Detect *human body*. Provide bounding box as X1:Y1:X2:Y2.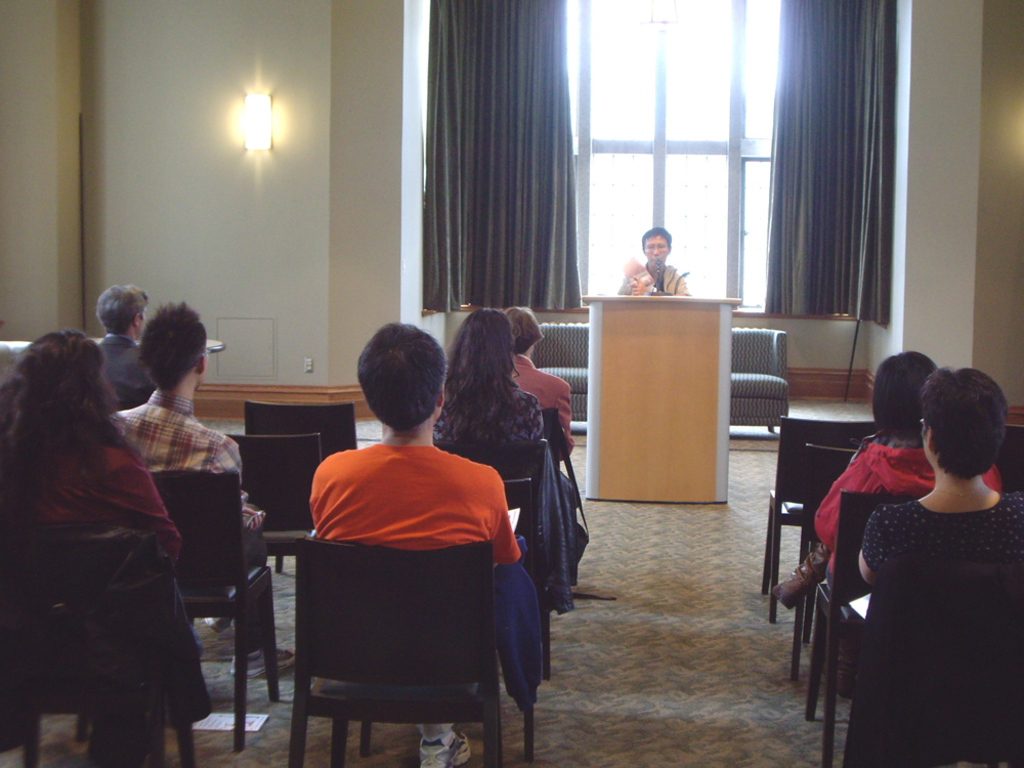
99:282:151:417.
